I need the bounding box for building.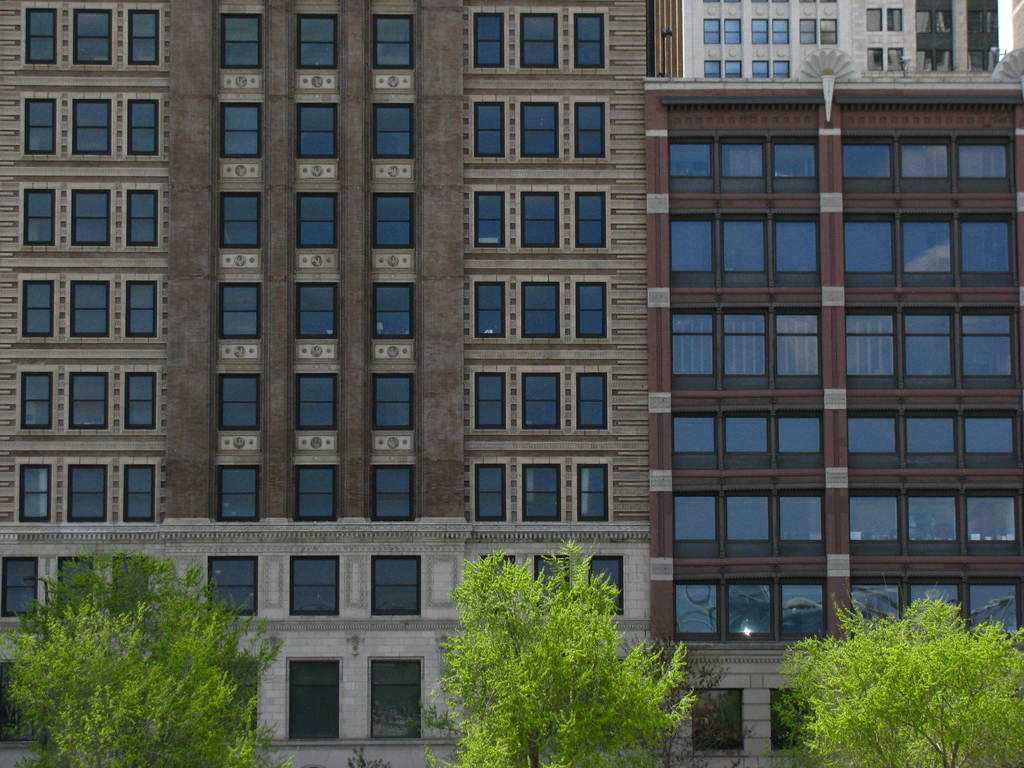
Here it is: 0, 0, 652, 767.
